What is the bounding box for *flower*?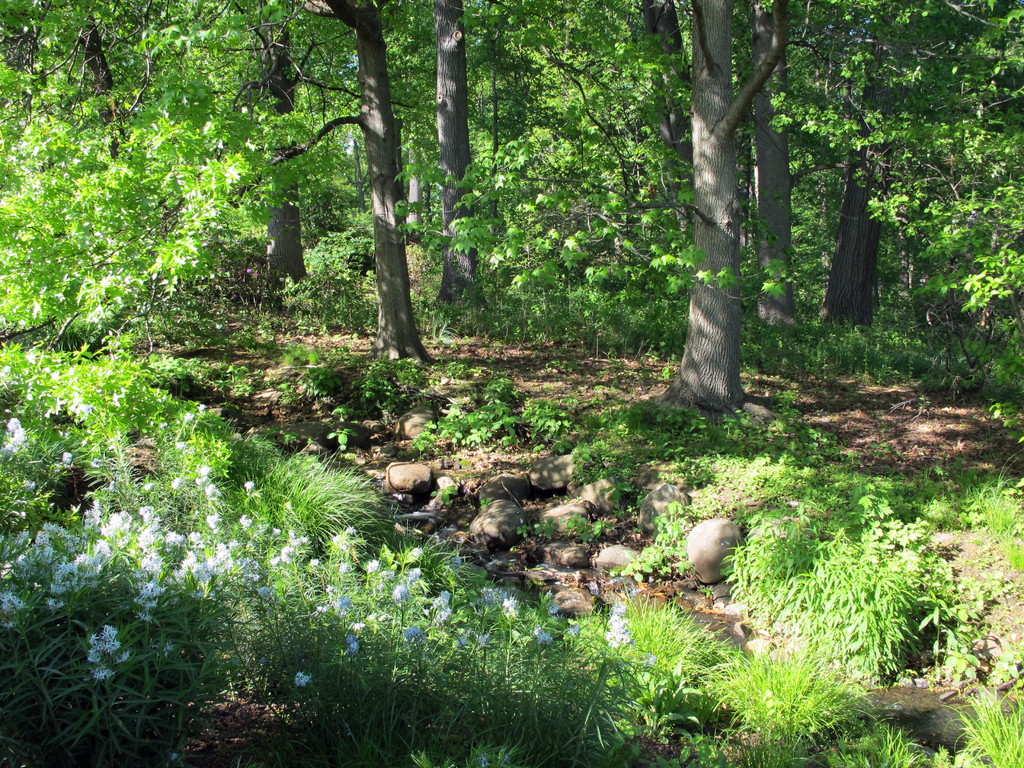
401,625,420,639.
